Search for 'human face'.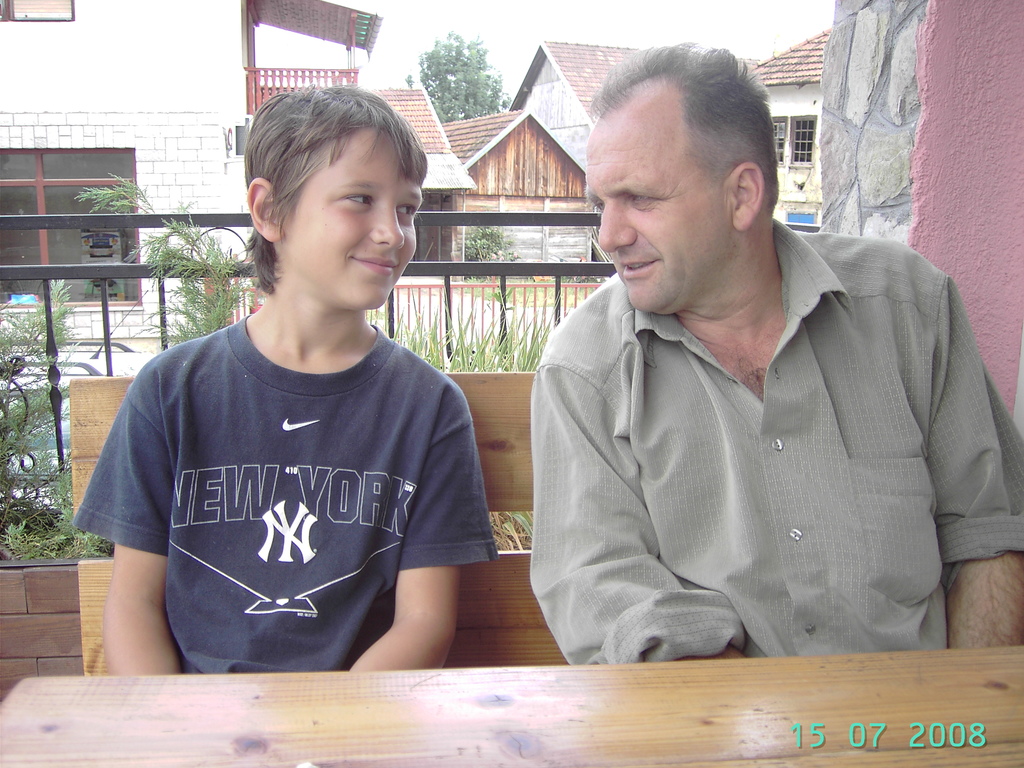
Found at pyautogui.locateOnScreen(588, 124, 733, 312).
